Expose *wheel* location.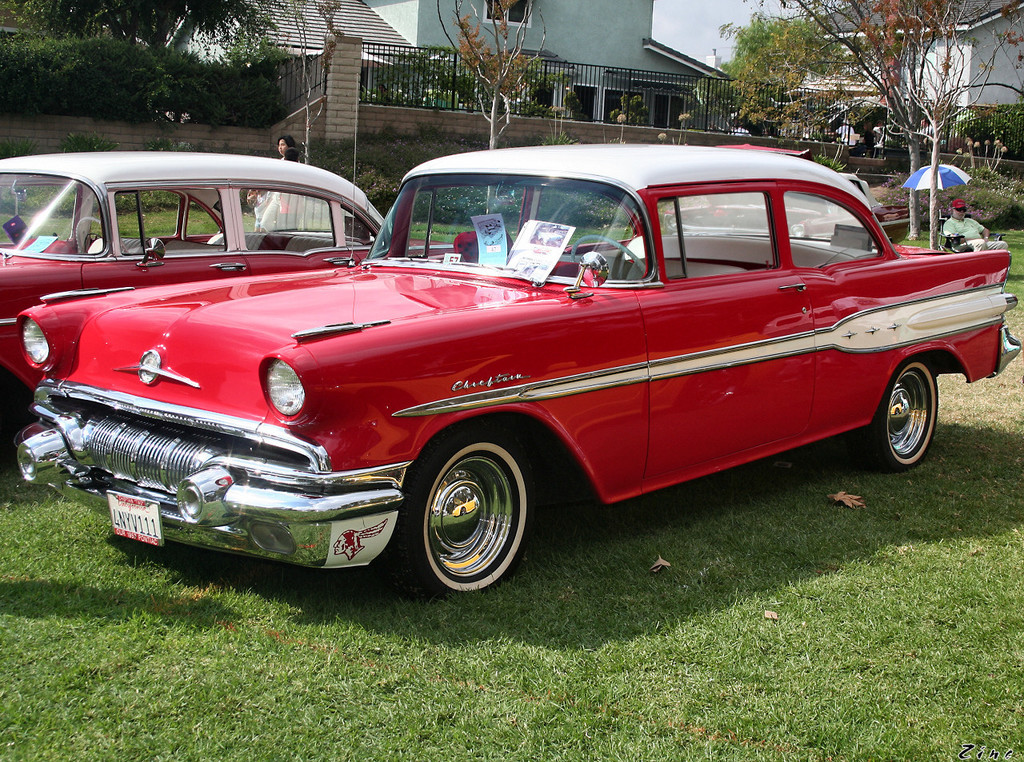
Exposed at rect(854, 354, 939, 469).
